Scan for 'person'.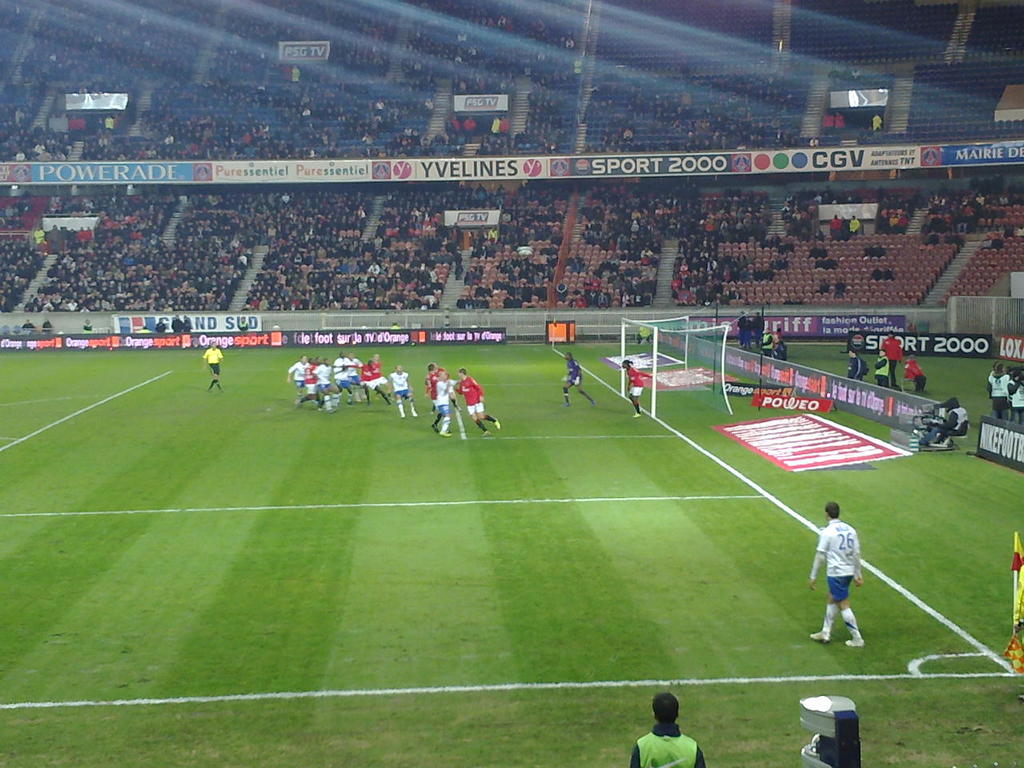
Scan result: [346, 352, 364, 402].
